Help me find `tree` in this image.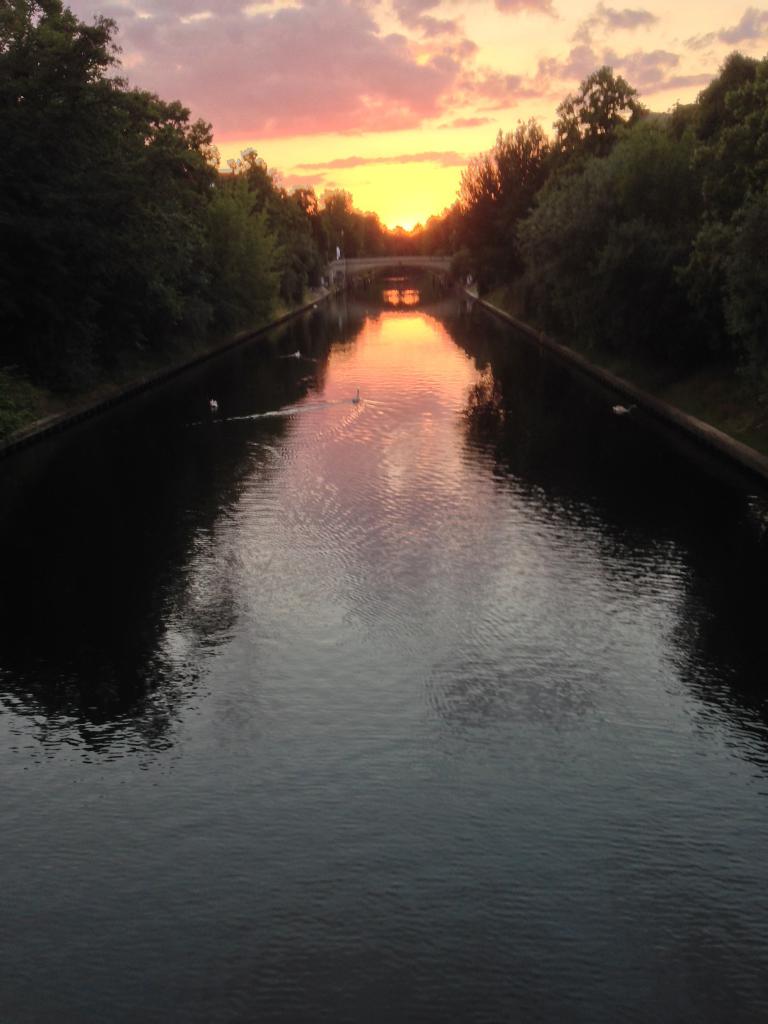
Found it: x1=499, y1=38, x2=767, y2=398.
